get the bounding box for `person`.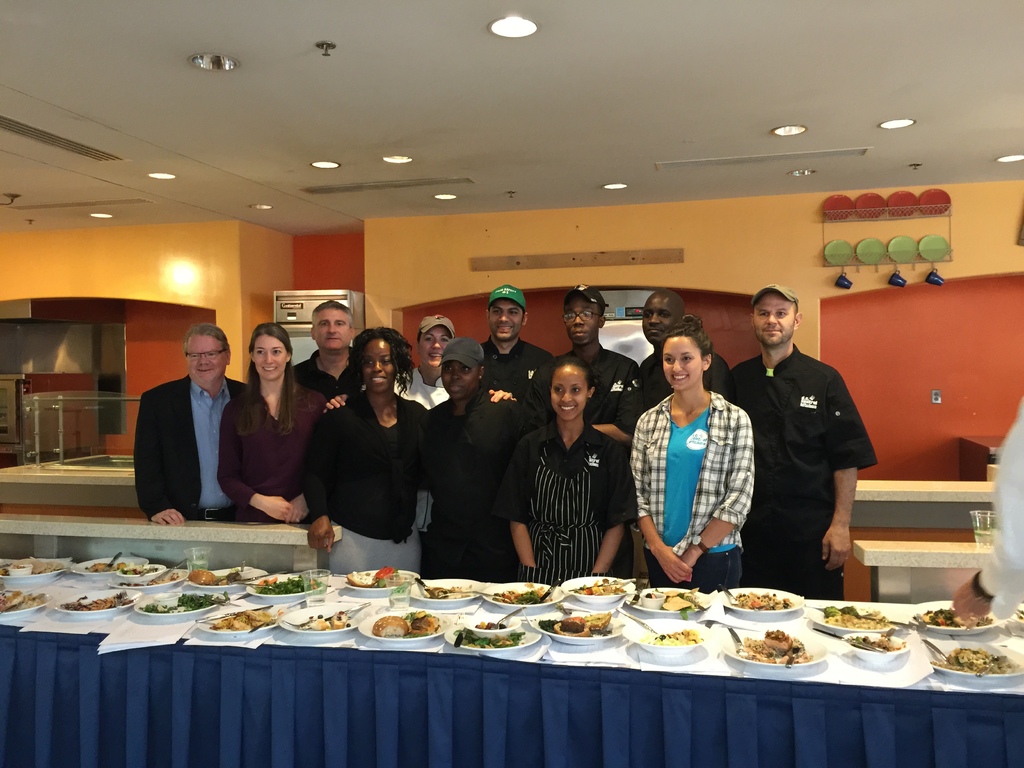
locate(318, 312, 515, 570).
